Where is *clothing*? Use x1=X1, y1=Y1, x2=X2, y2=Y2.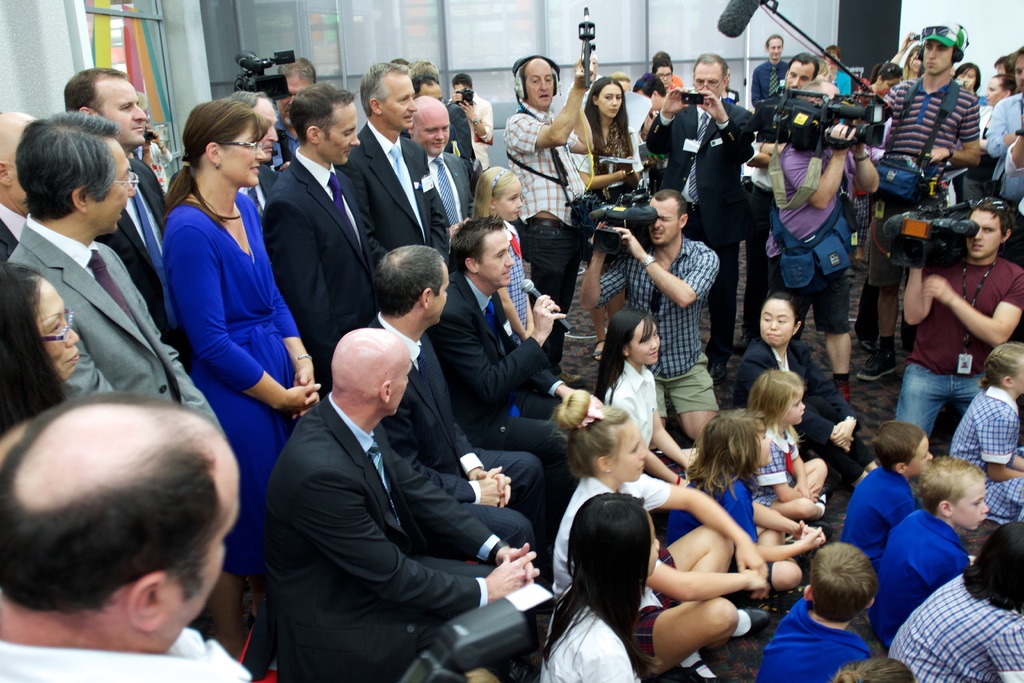
x1=507, y1=99, x2=603, y2=379.
